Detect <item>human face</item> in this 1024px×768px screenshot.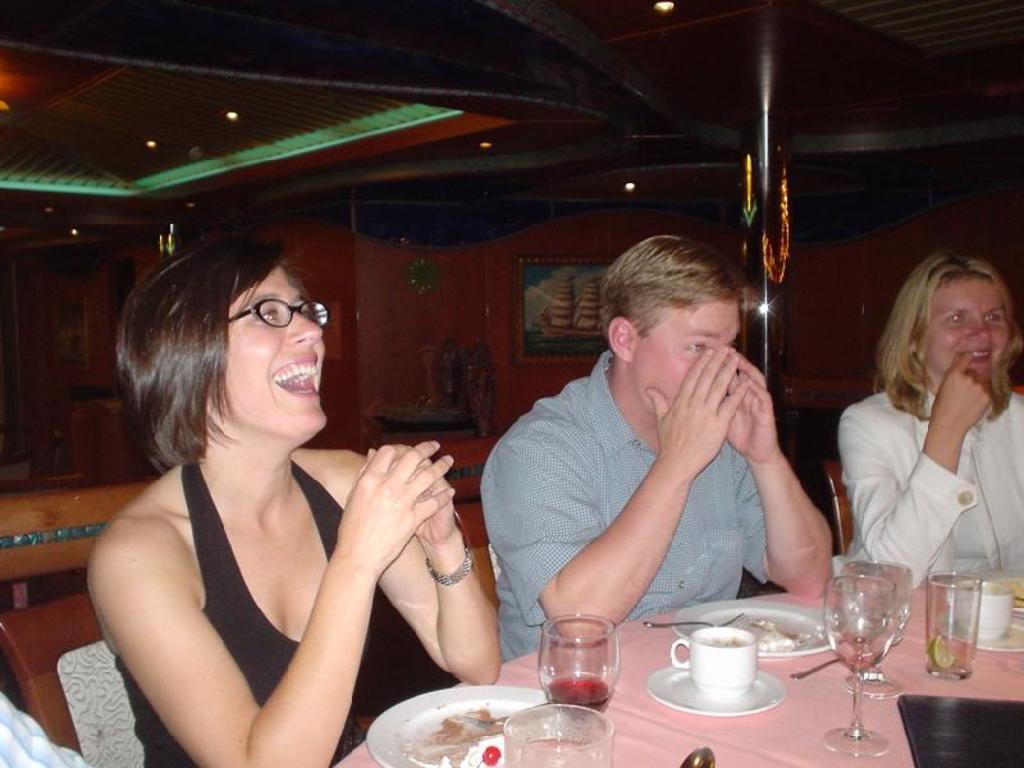
Detection: x1=628, y1=301, x2=740, y2=420.
